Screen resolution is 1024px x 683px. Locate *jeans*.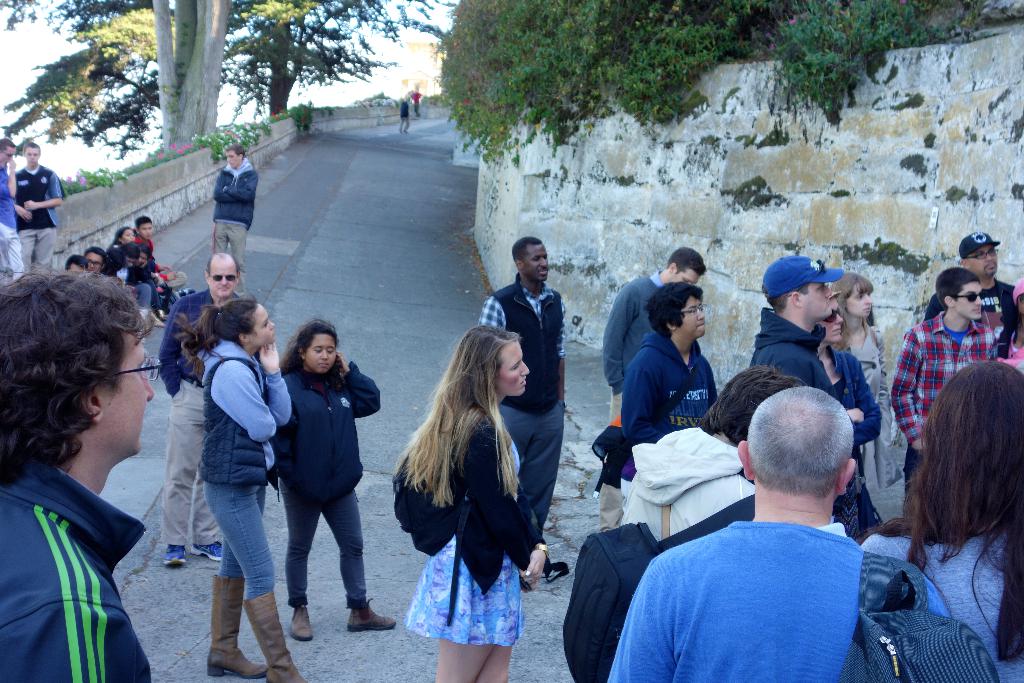
box(269, 455, 375, 633).
